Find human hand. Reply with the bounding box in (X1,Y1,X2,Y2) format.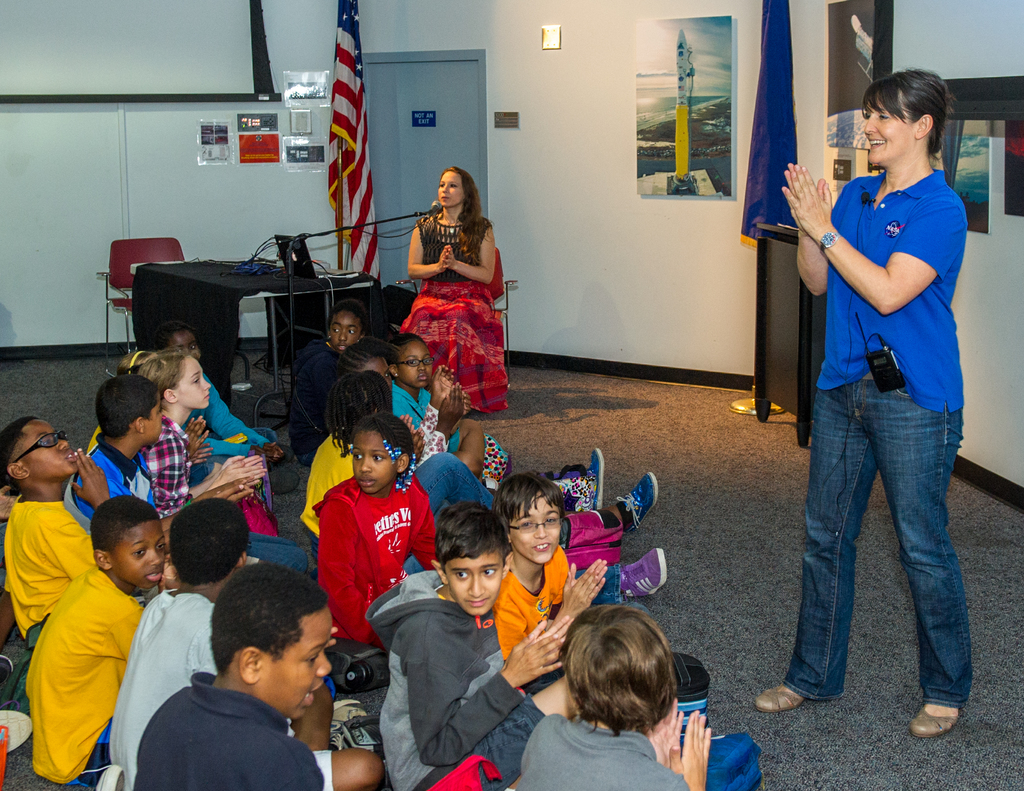
(219,455,259,468).
